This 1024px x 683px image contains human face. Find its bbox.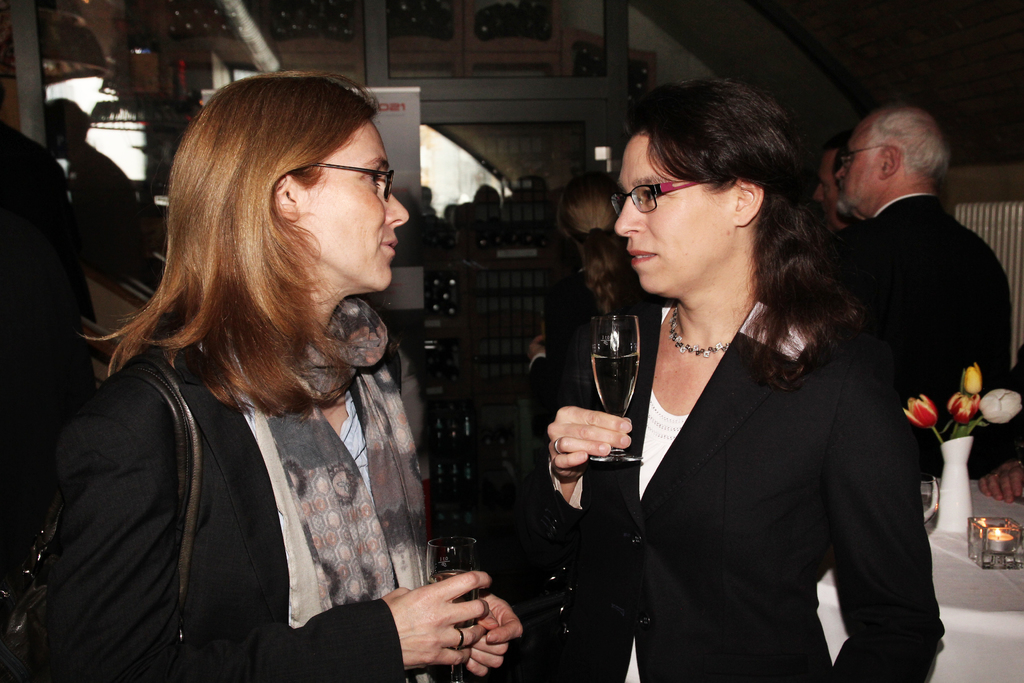
[x1=808, y1=154, x2=845, y2=215].
